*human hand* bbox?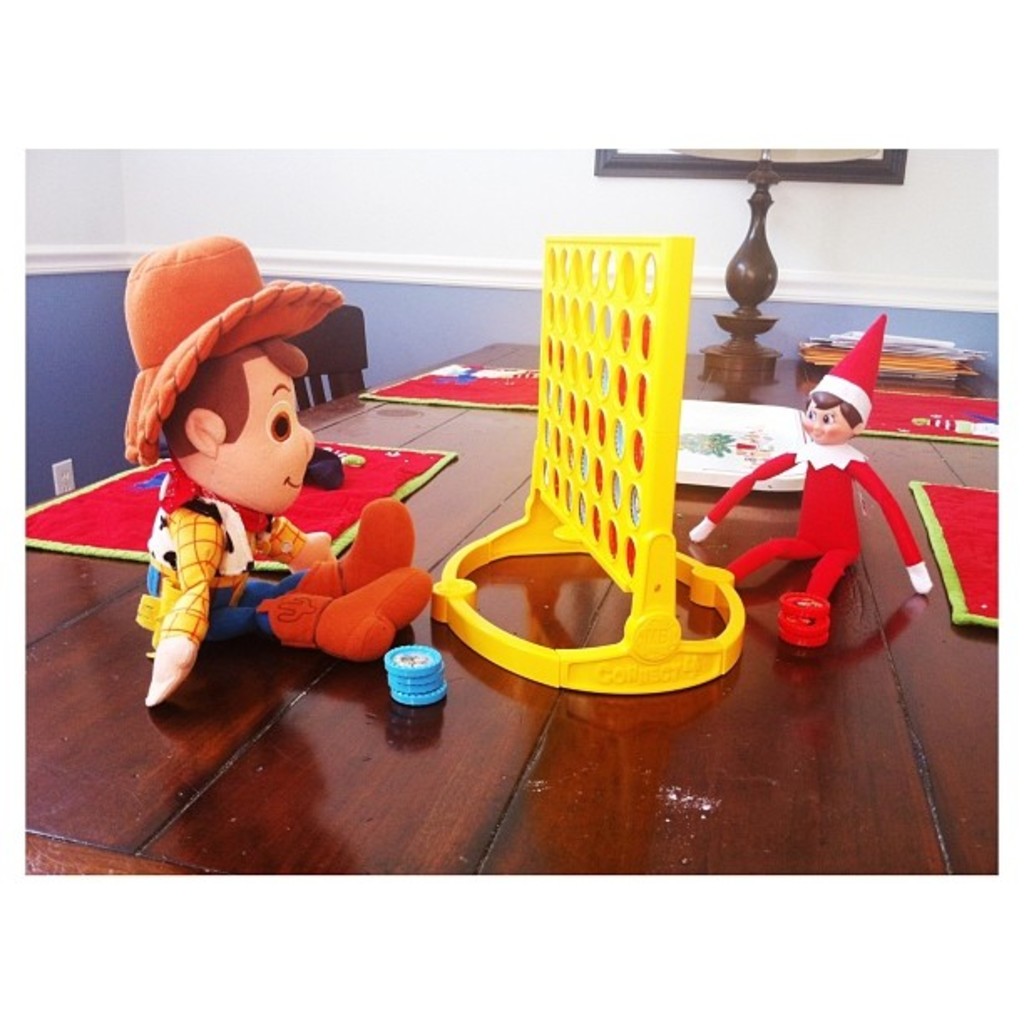
l=289, t=527, r=336, b=571
